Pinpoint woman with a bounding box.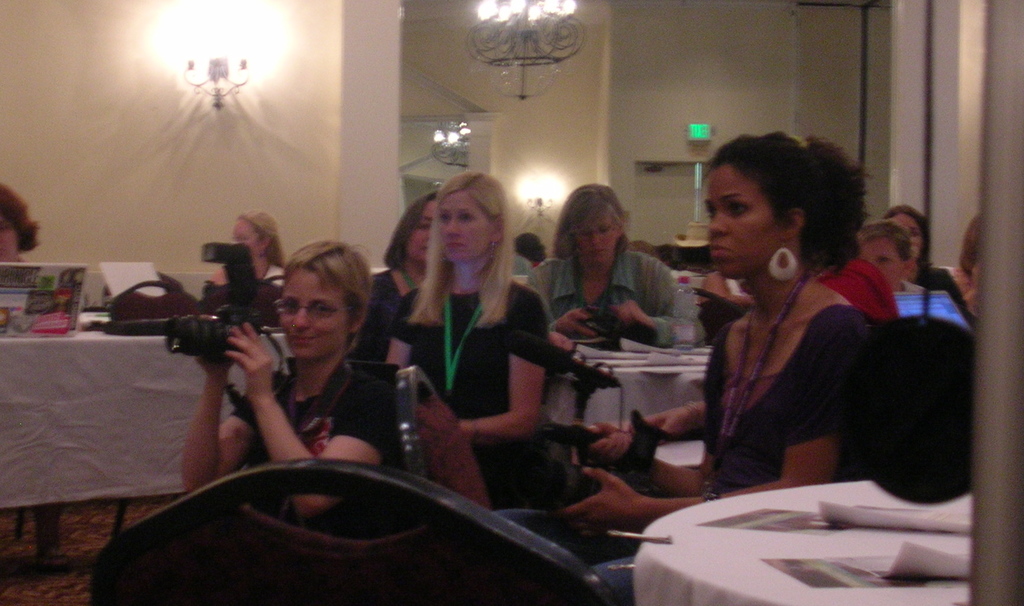
(374,168,551,516).
